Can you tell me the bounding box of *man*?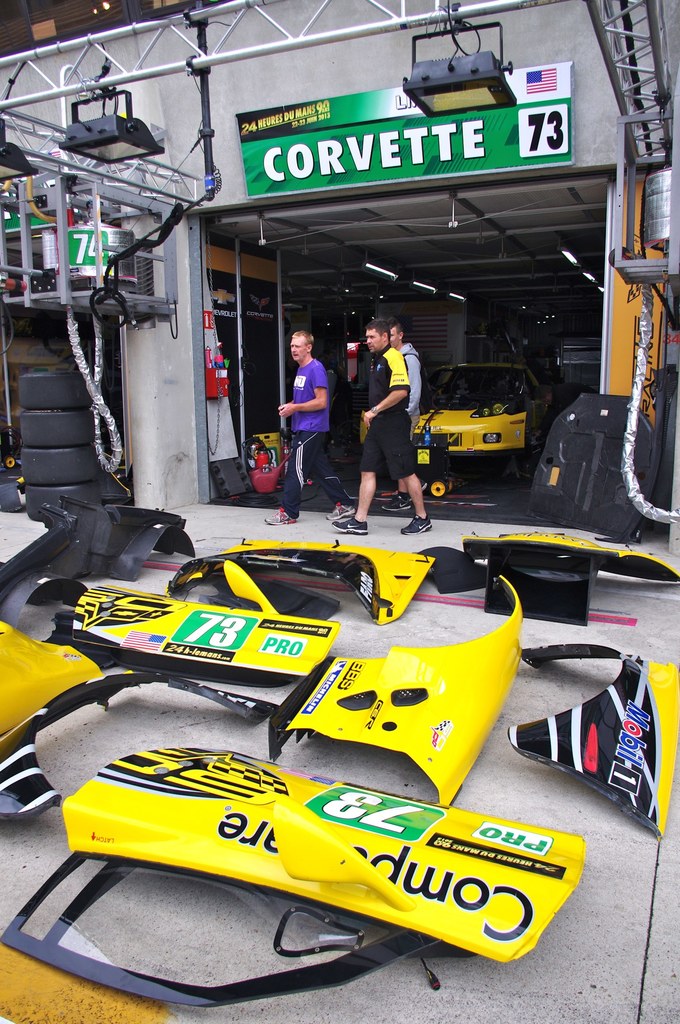
{"x1": 333, "y1": 310, "x2": 424, "y2": 513}.
